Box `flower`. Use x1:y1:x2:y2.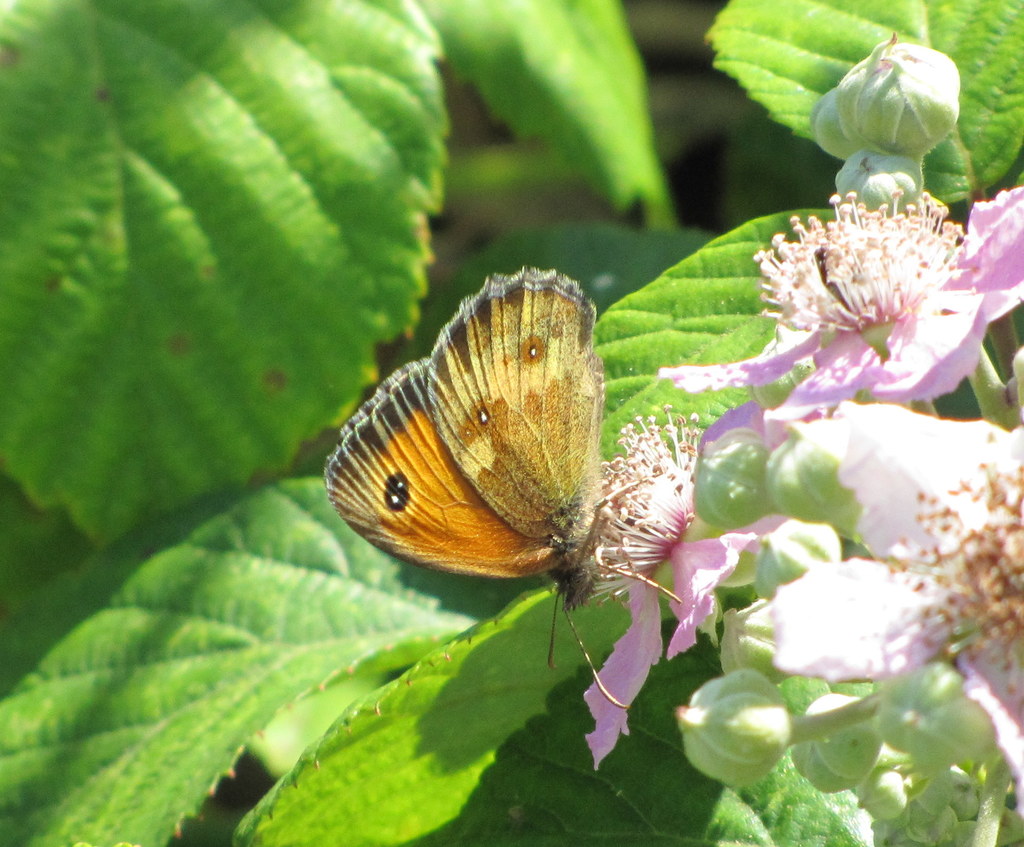
766:400:1023:812.
